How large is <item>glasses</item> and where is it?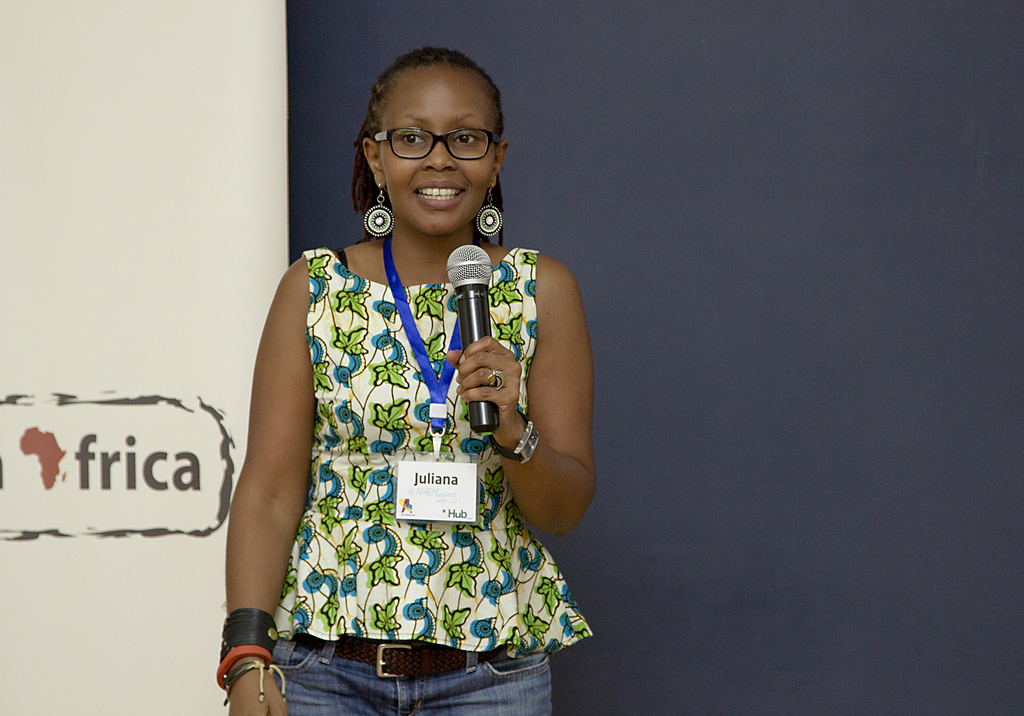
Bounding box: pyautogui.locateOnScreen(359, 109, 506, 162).
